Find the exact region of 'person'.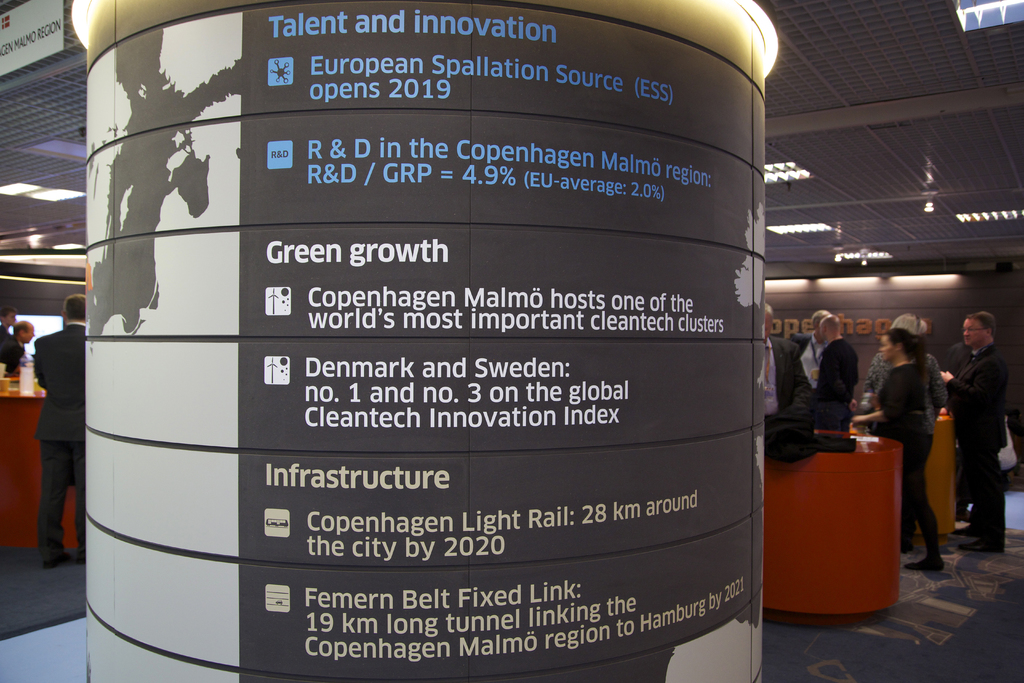
Exact region: (793, 309, 858, 441).
